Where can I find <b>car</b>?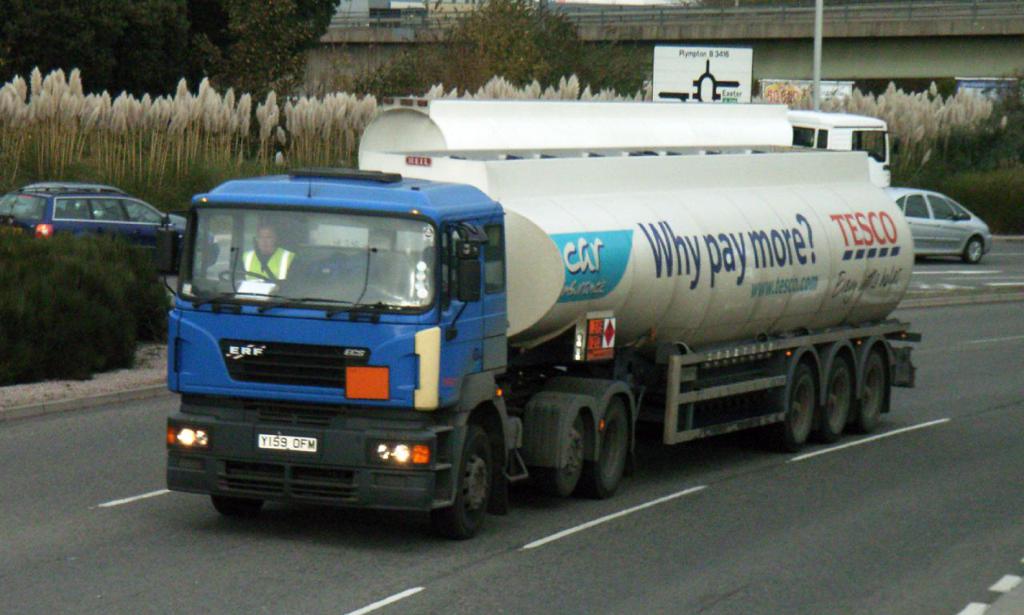
You can find it at (x1=886, y1=187, x2=994, y2=263).
